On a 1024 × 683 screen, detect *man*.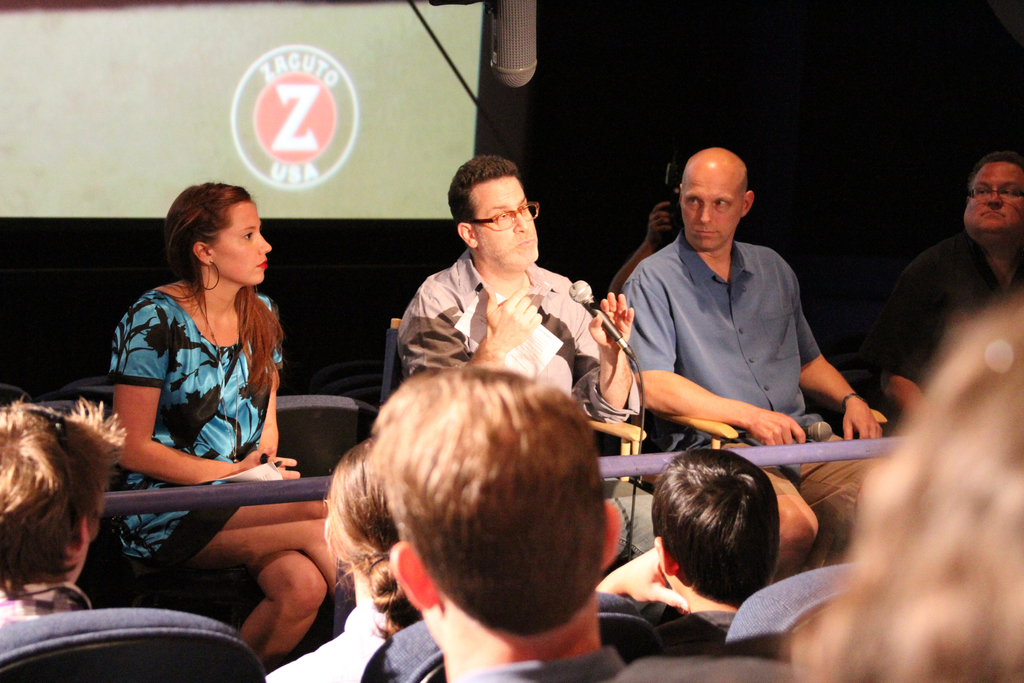
<bbox>883, 157, 1023, 411</bbox>.
